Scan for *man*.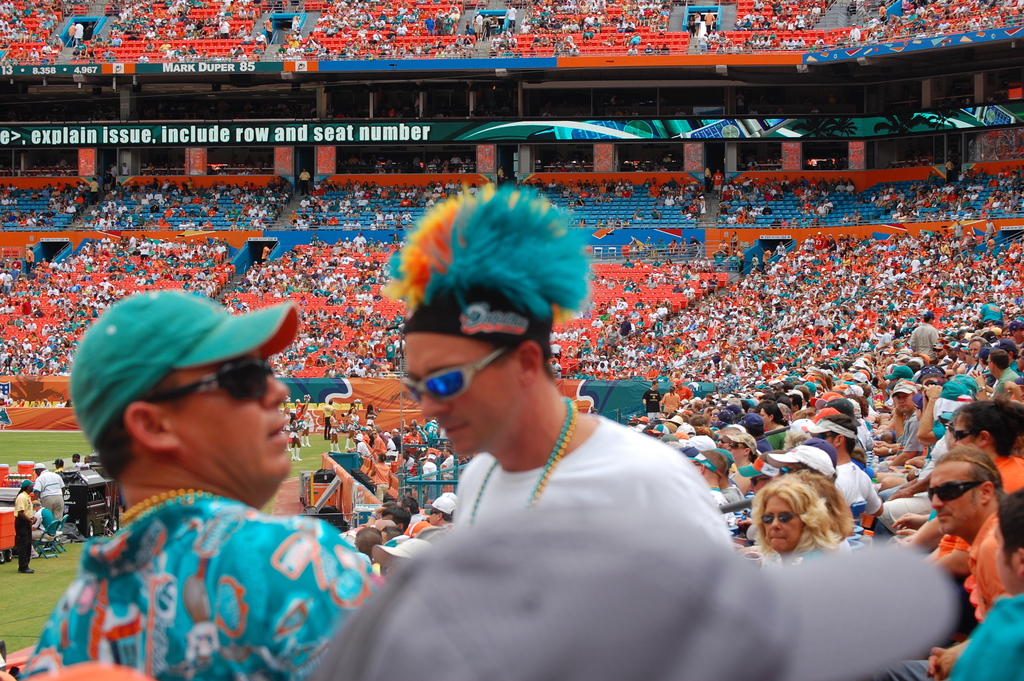
Scan result: (left=413, top=94, right=421, bottom=116).
